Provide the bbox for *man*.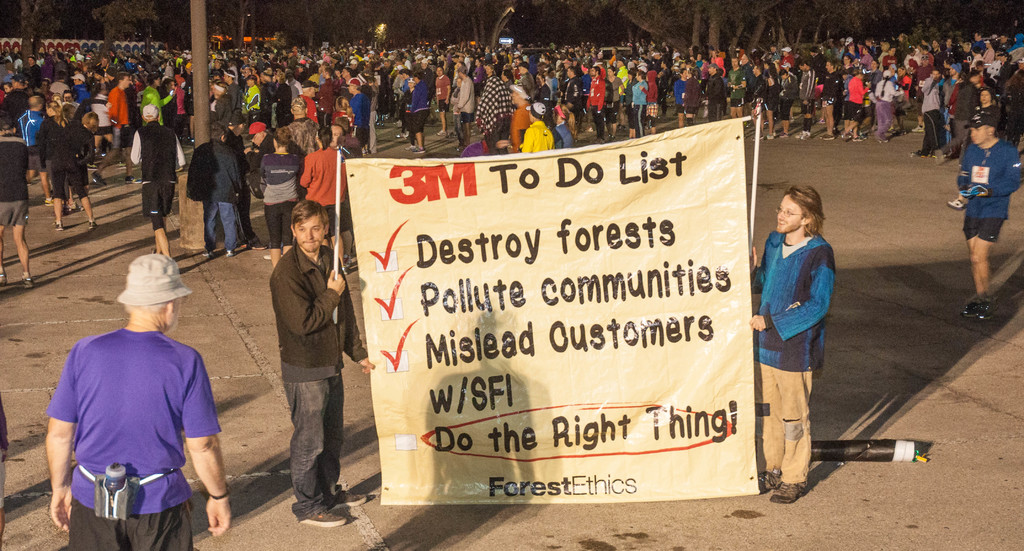
{"left": 272, "top": 198, "right": 377, "bottom": 532}.
